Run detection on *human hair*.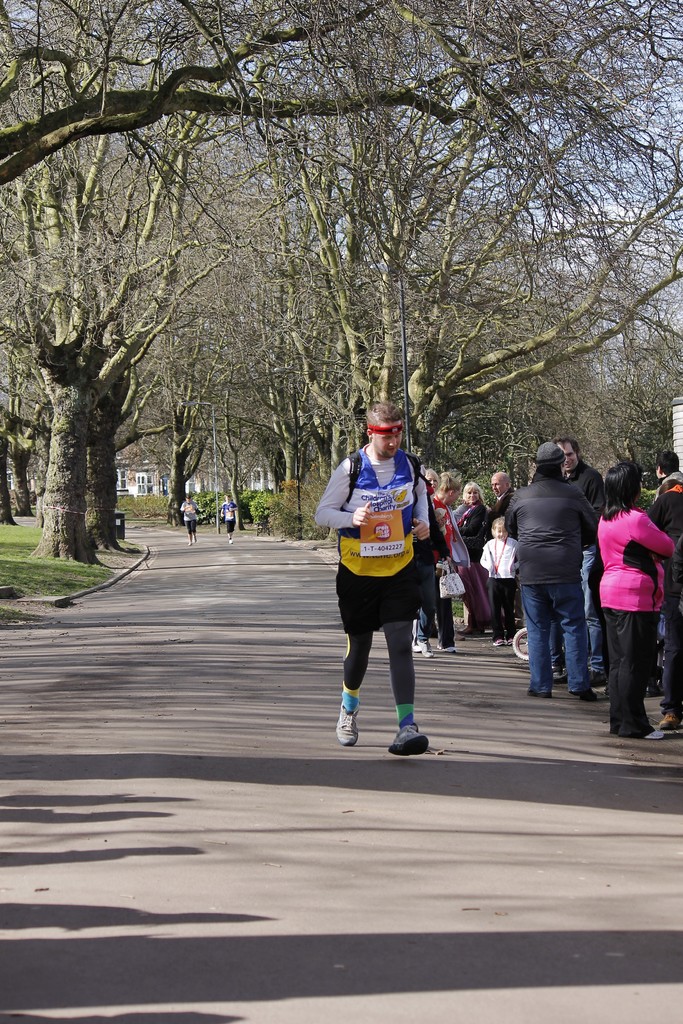
Result: left=598, top=460, right=642, bottom=519.
